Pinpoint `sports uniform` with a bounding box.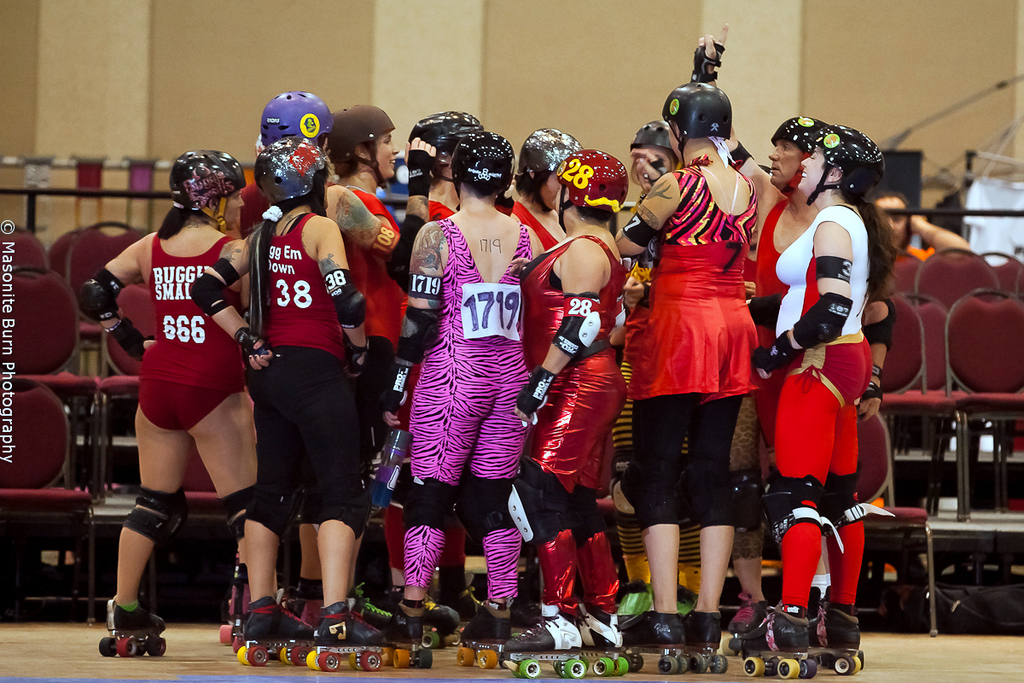
[633,152,771,534].
